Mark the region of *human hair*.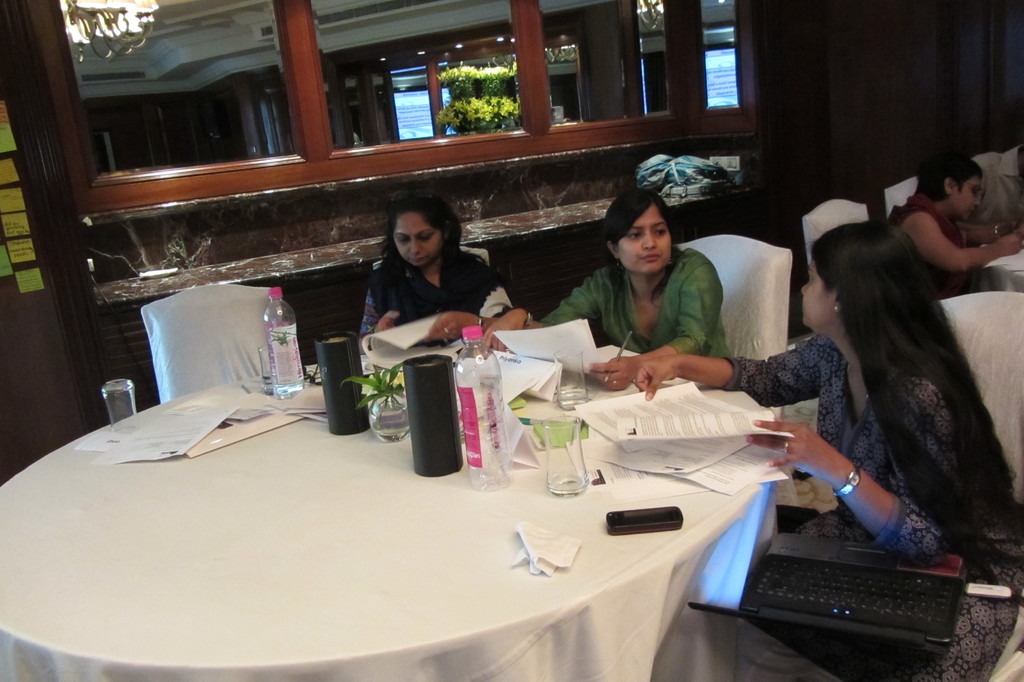
Region: rect(817, 207, 989, 450).
